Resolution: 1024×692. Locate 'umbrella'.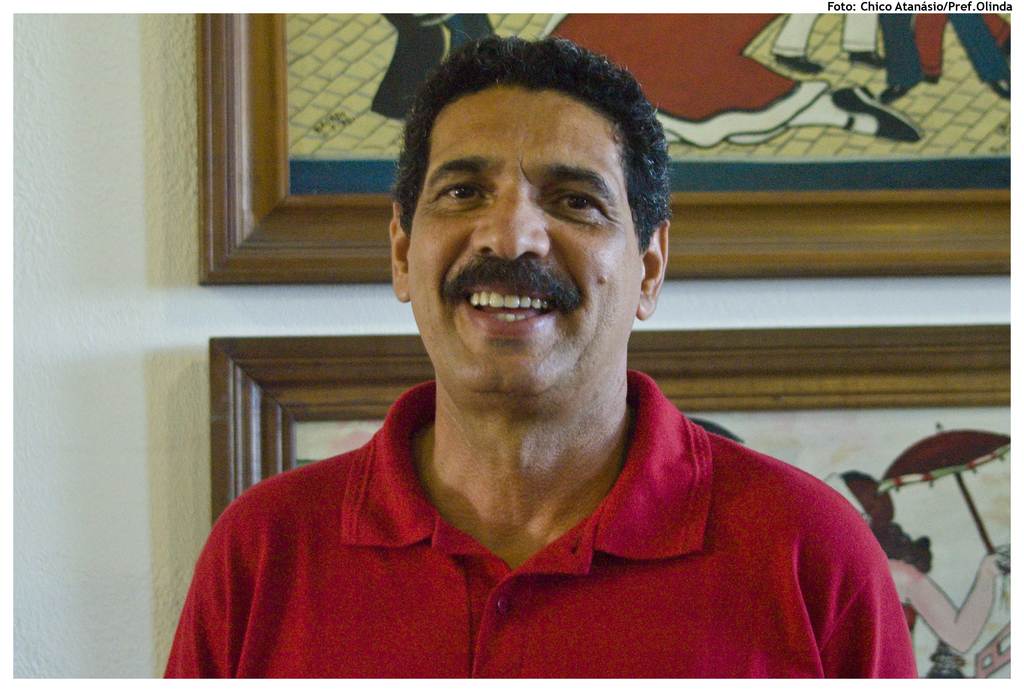
rect(877, 425, 1013, 573).
